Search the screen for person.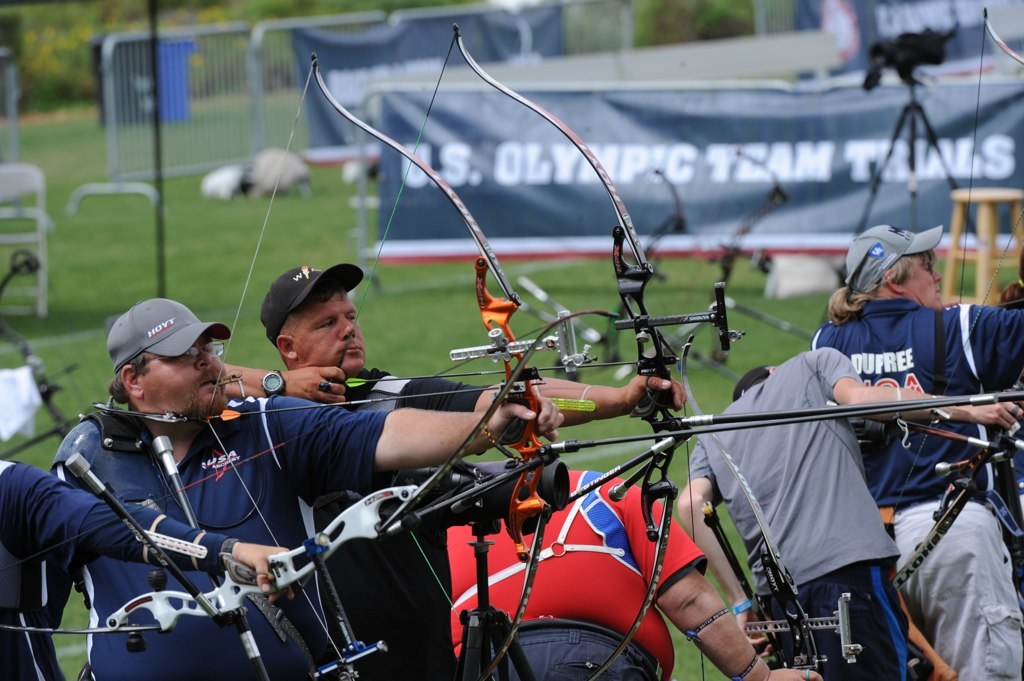
Found at <box>222,263,689,676</box>.
